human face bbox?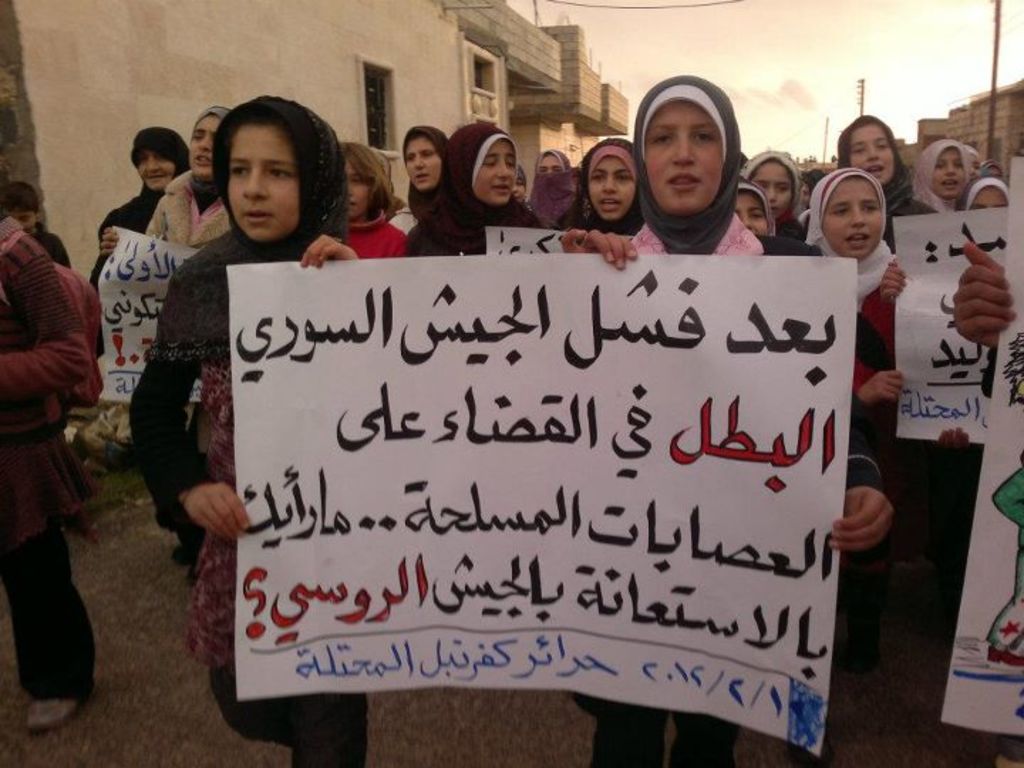
bbox=[969, 182, 1008, 208]
